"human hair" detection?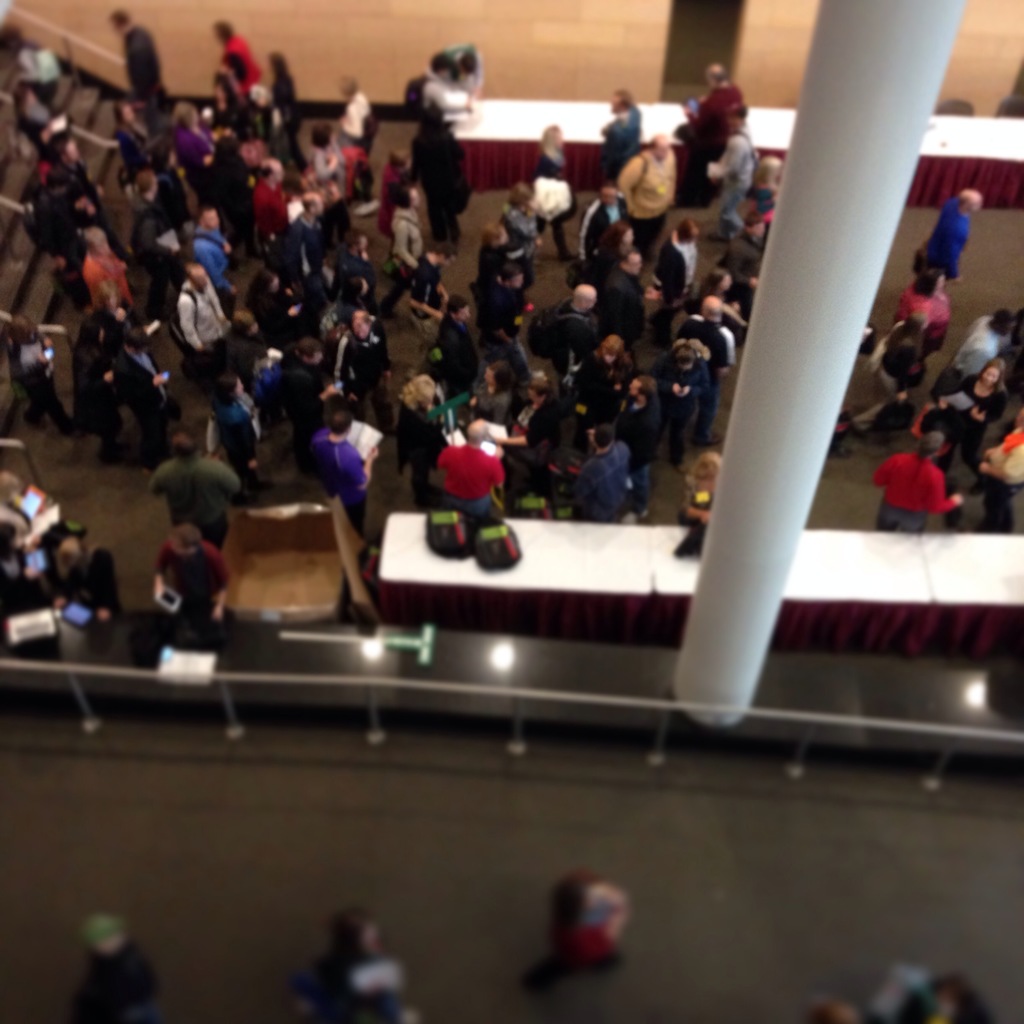
919/431/941/457
